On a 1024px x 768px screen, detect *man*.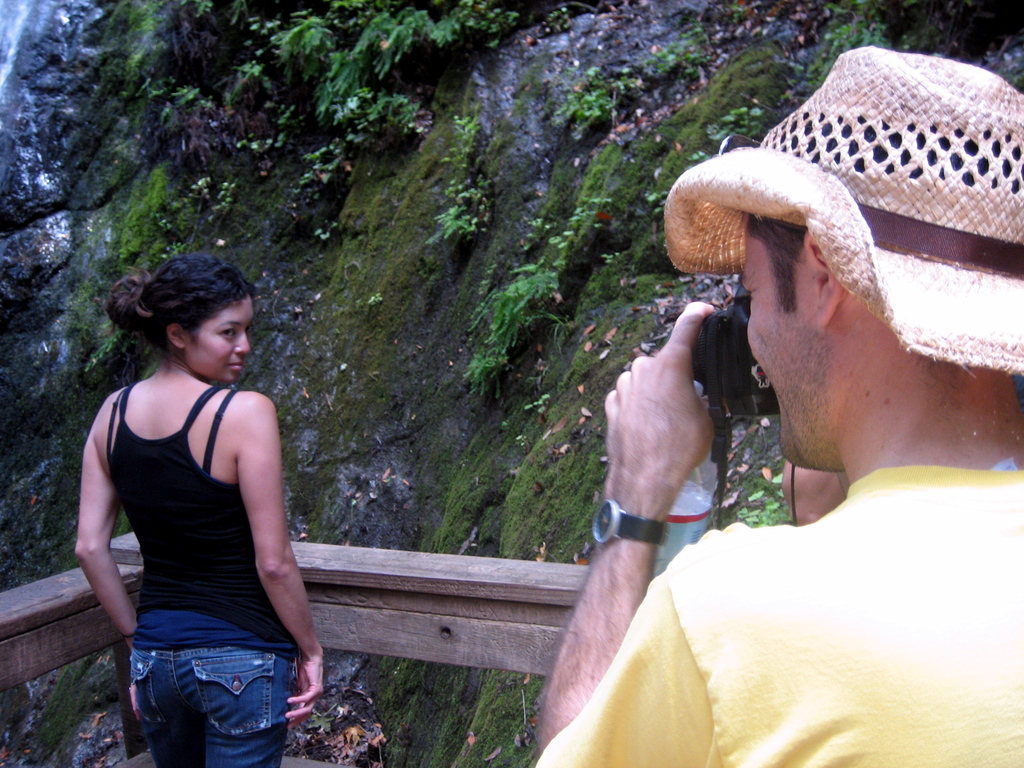
[502,62,1012,767].
